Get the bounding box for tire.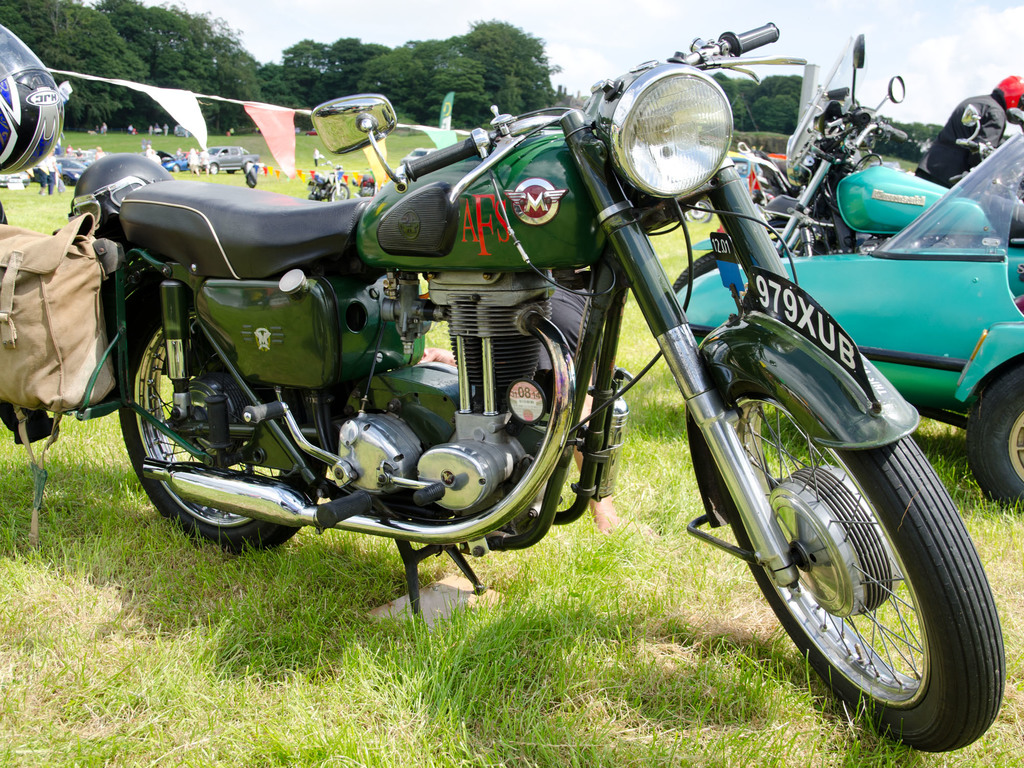
l=684, t=196, r=713, b=226.
